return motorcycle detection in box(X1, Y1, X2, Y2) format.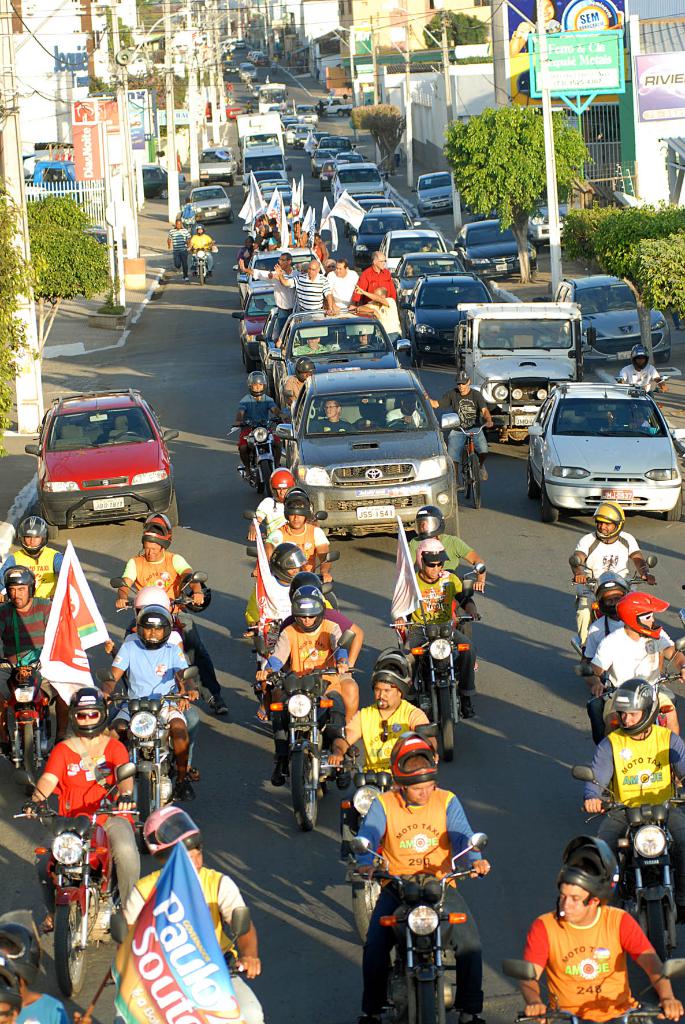
box(455, 559, 488, 614).
